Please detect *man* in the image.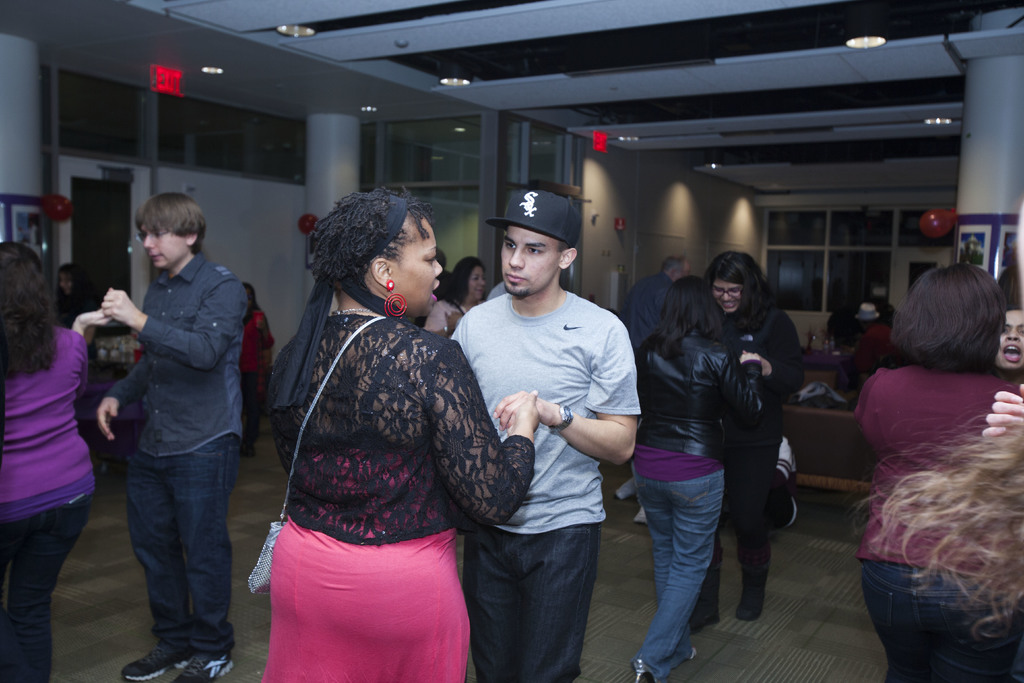
<bbox>447, 181, 648, 670</bbox>.
